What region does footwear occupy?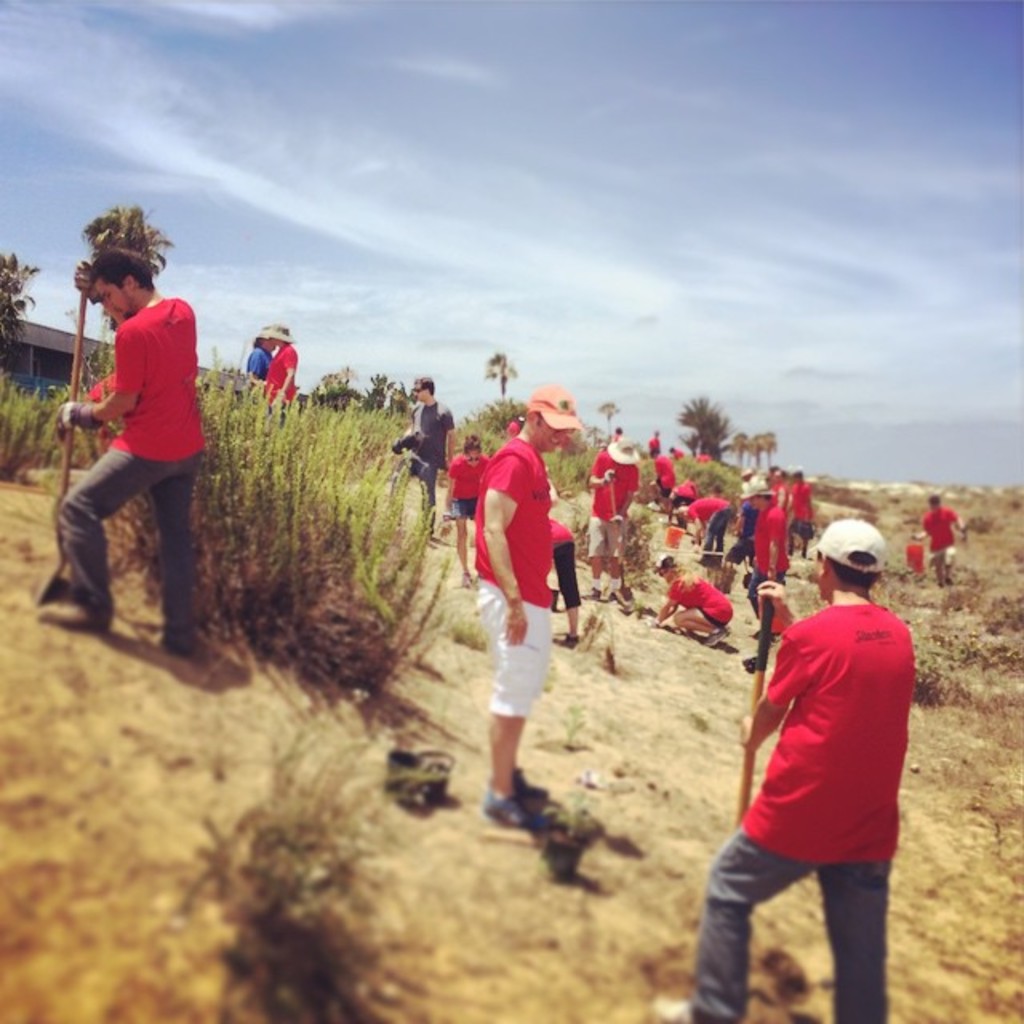
detection(496, 774, 563, 813).
